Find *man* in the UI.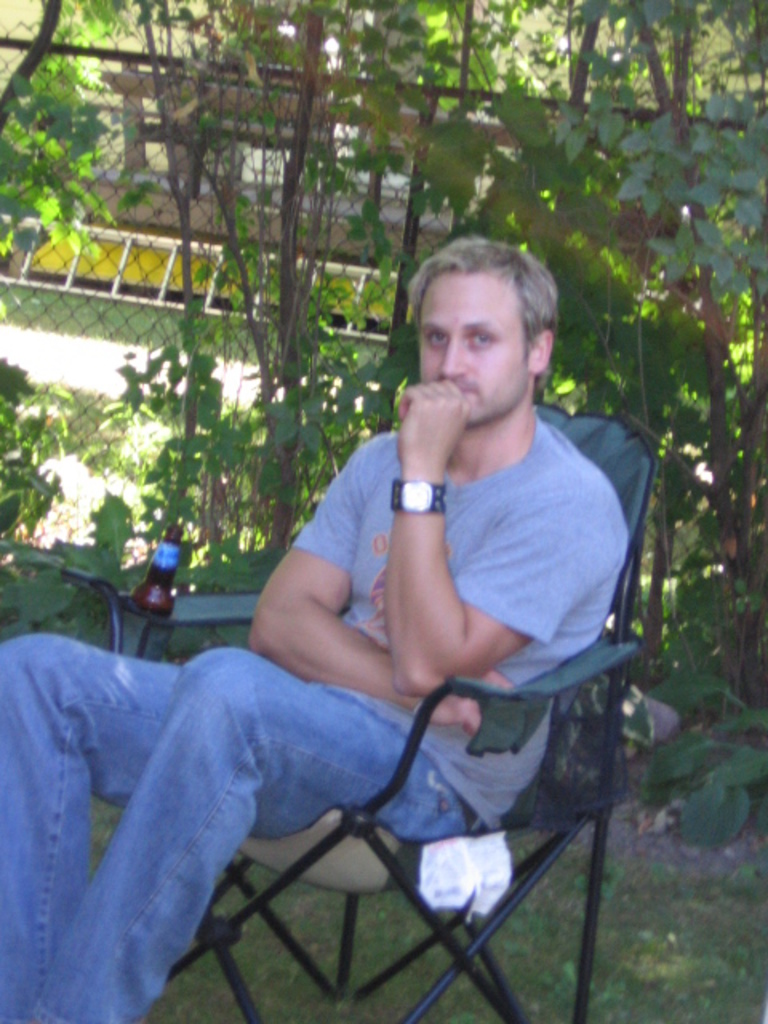
UI element at 0/234/627/1022.
